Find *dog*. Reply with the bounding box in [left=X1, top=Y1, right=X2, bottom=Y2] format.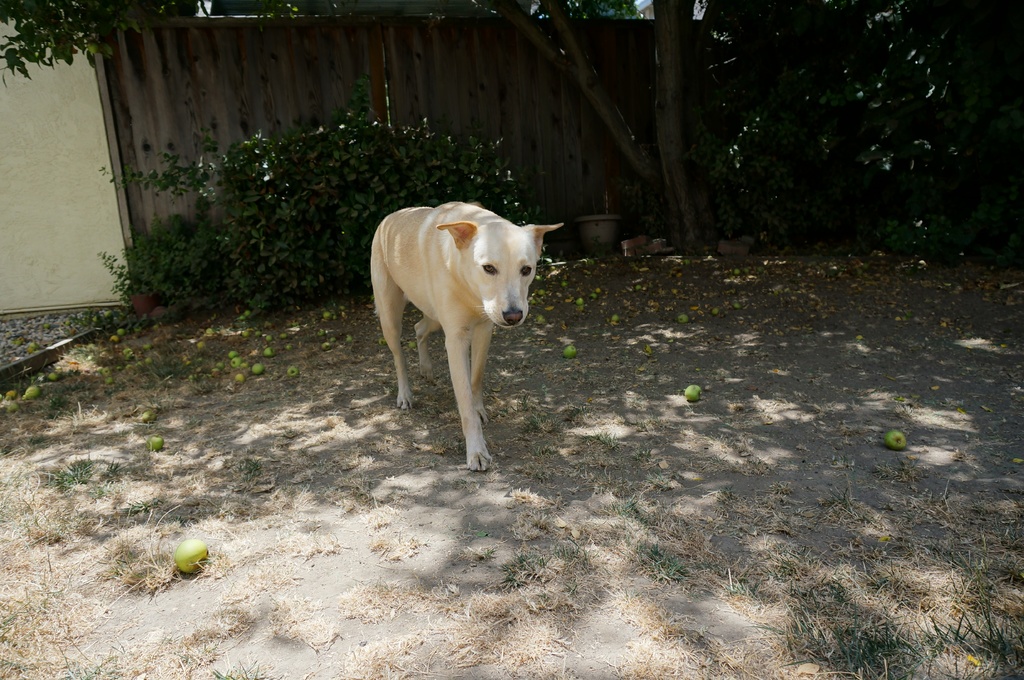
[left=369, top=201, right=561, bottom=471].
